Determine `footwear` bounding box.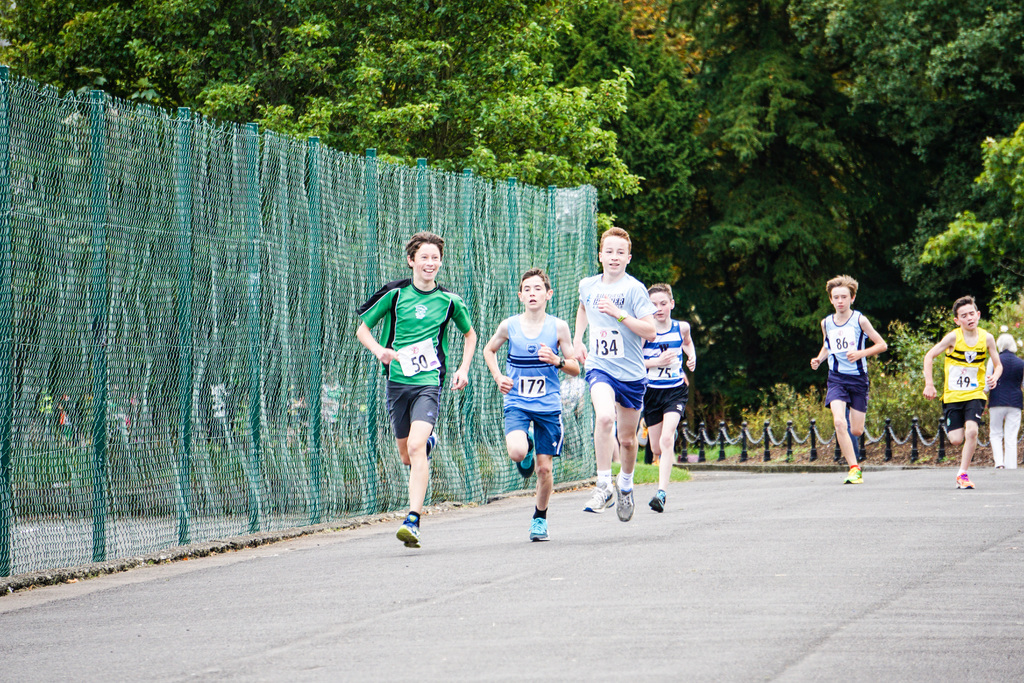
Determined: (648,489,662,514).
